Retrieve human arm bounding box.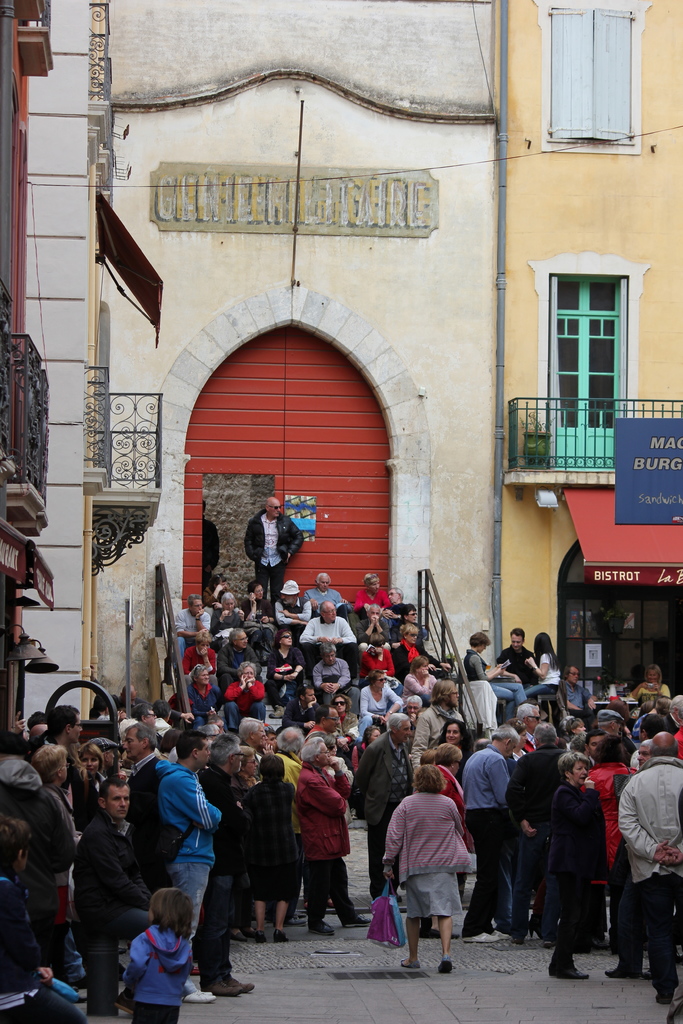
Bounding box: 266,655,290,684.
